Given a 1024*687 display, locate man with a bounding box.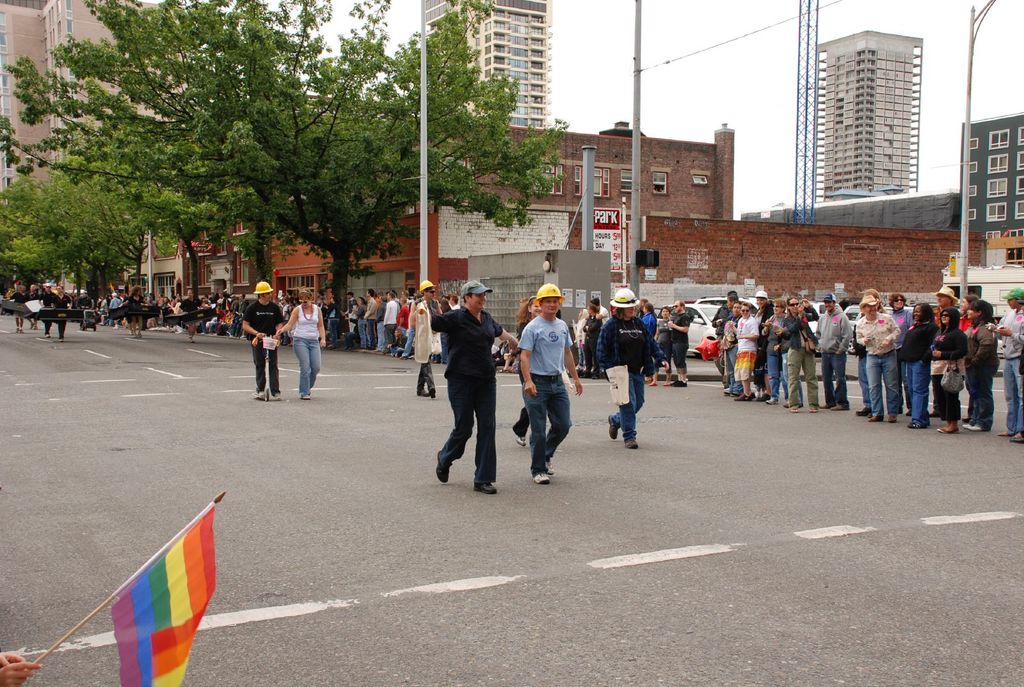
Located: 668, 300, 692, 388.
